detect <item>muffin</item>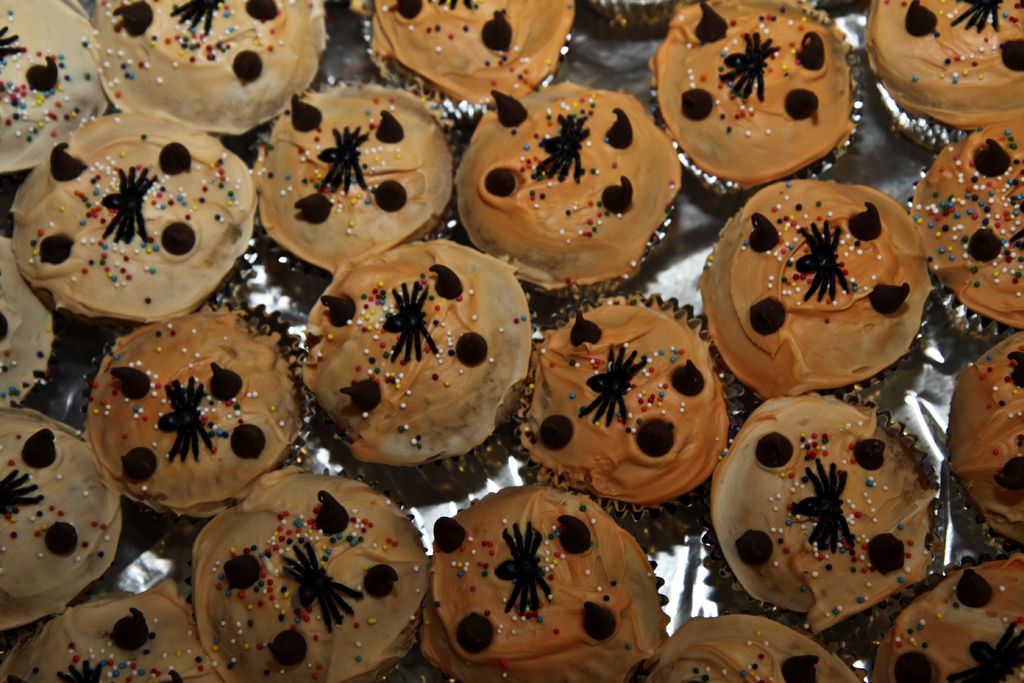
(17,126,236,339)
